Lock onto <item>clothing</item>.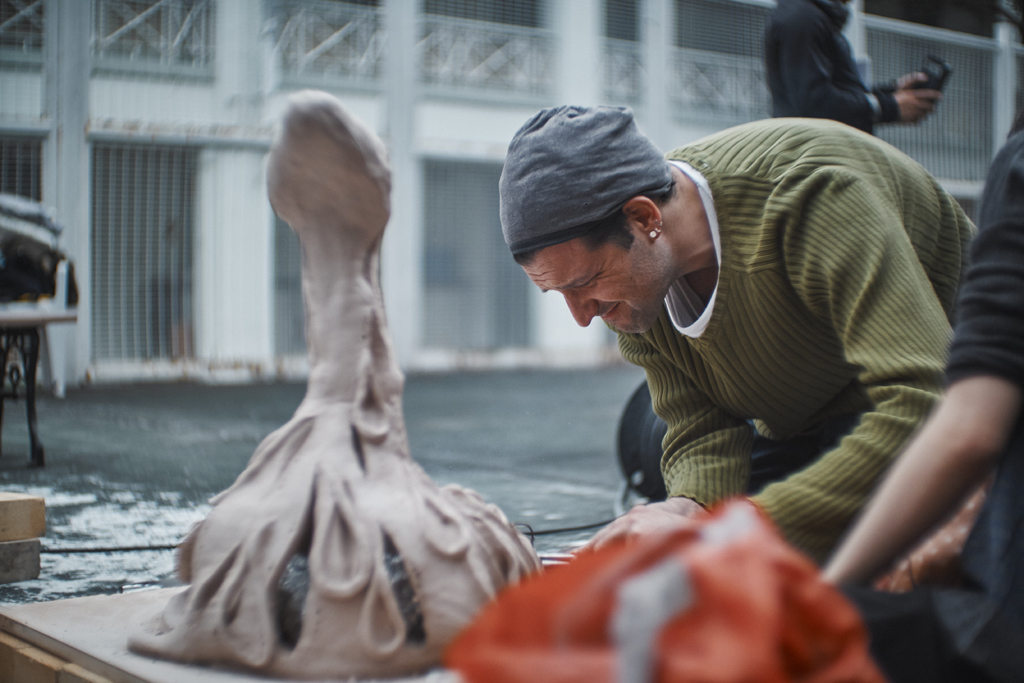
Locked: 753 0 881 144.
